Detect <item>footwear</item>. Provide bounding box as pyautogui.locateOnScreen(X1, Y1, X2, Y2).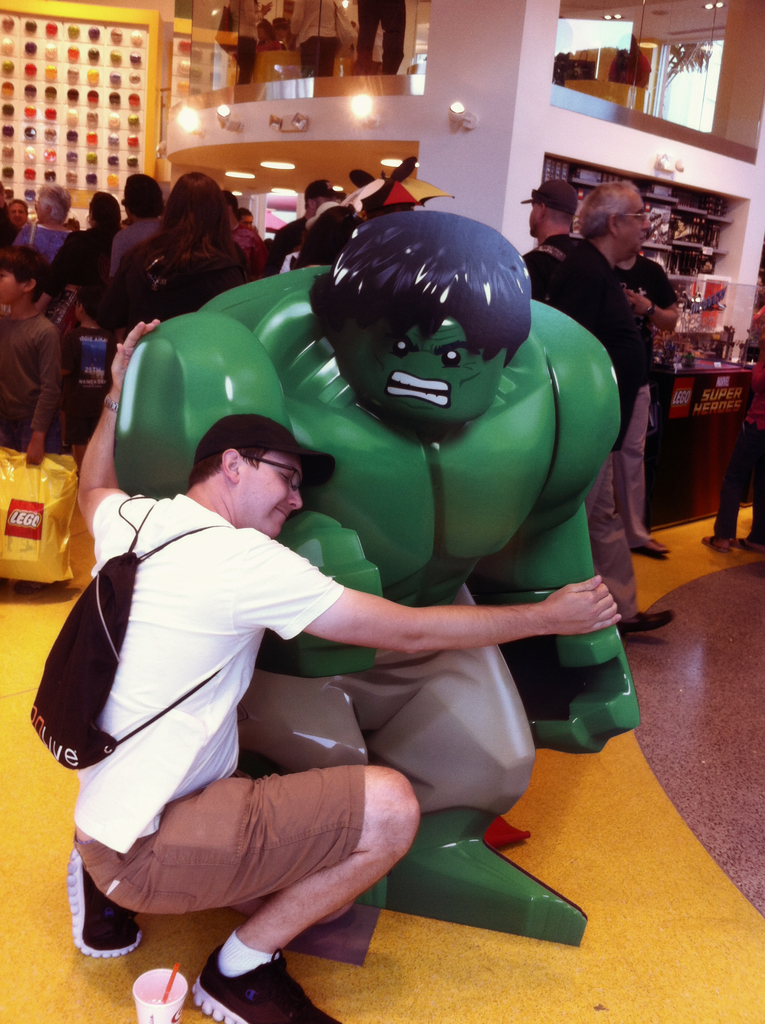
pyautogui.locateOnScreen(702, 538, 735, 547).
